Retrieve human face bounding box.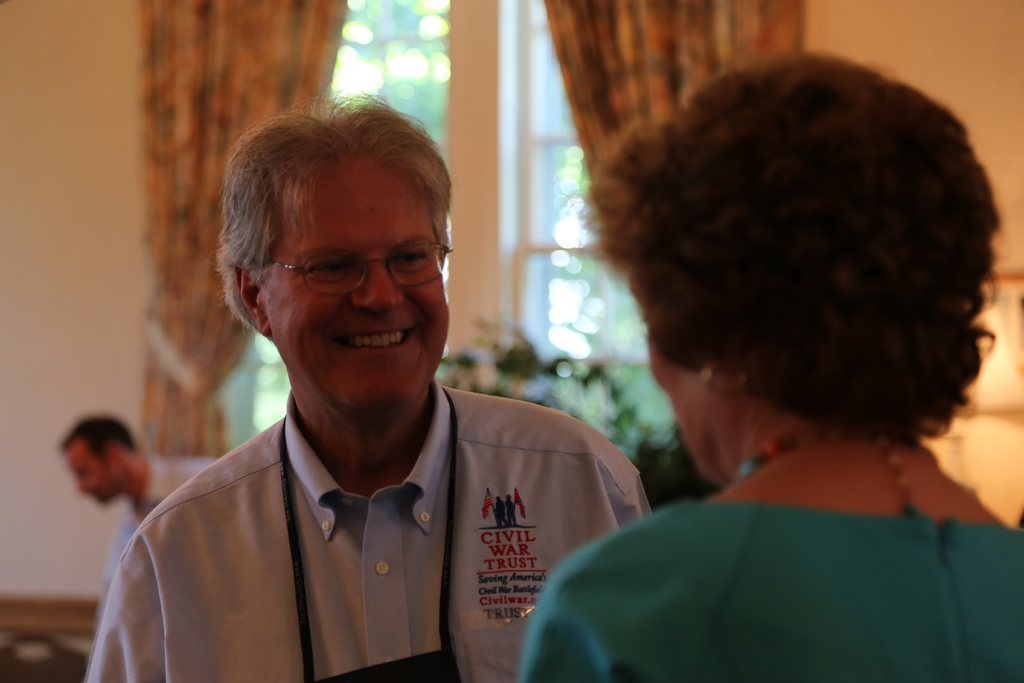
Bounding box: {"x1": 263, "y1": 159, "x2": 448, "y2": 411}.
